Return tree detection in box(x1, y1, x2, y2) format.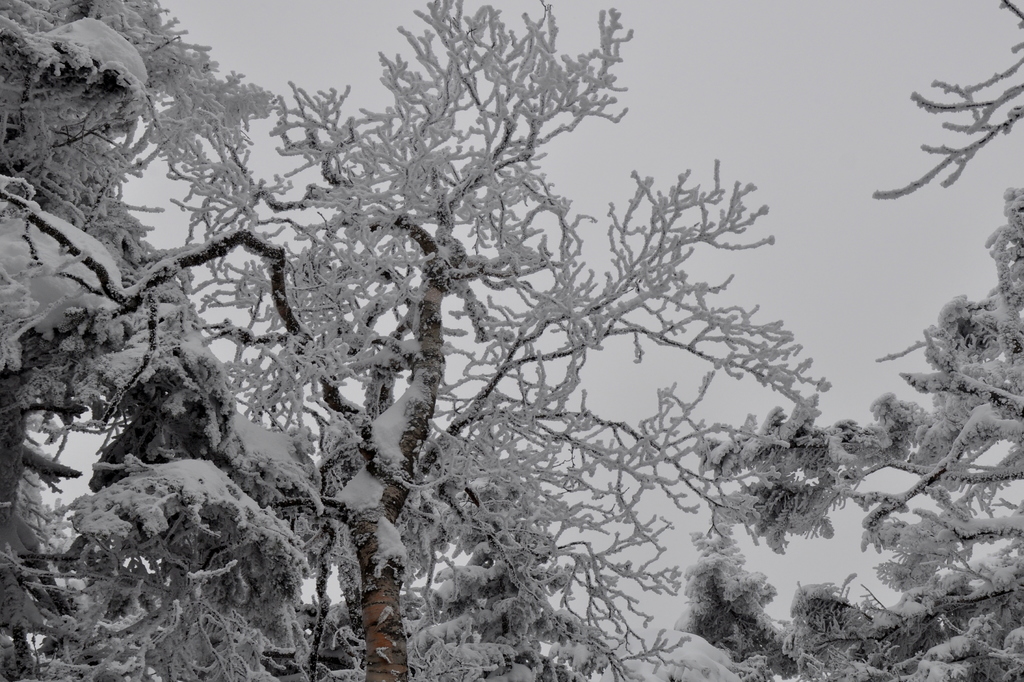
box(678, 0, 1023, 681).
